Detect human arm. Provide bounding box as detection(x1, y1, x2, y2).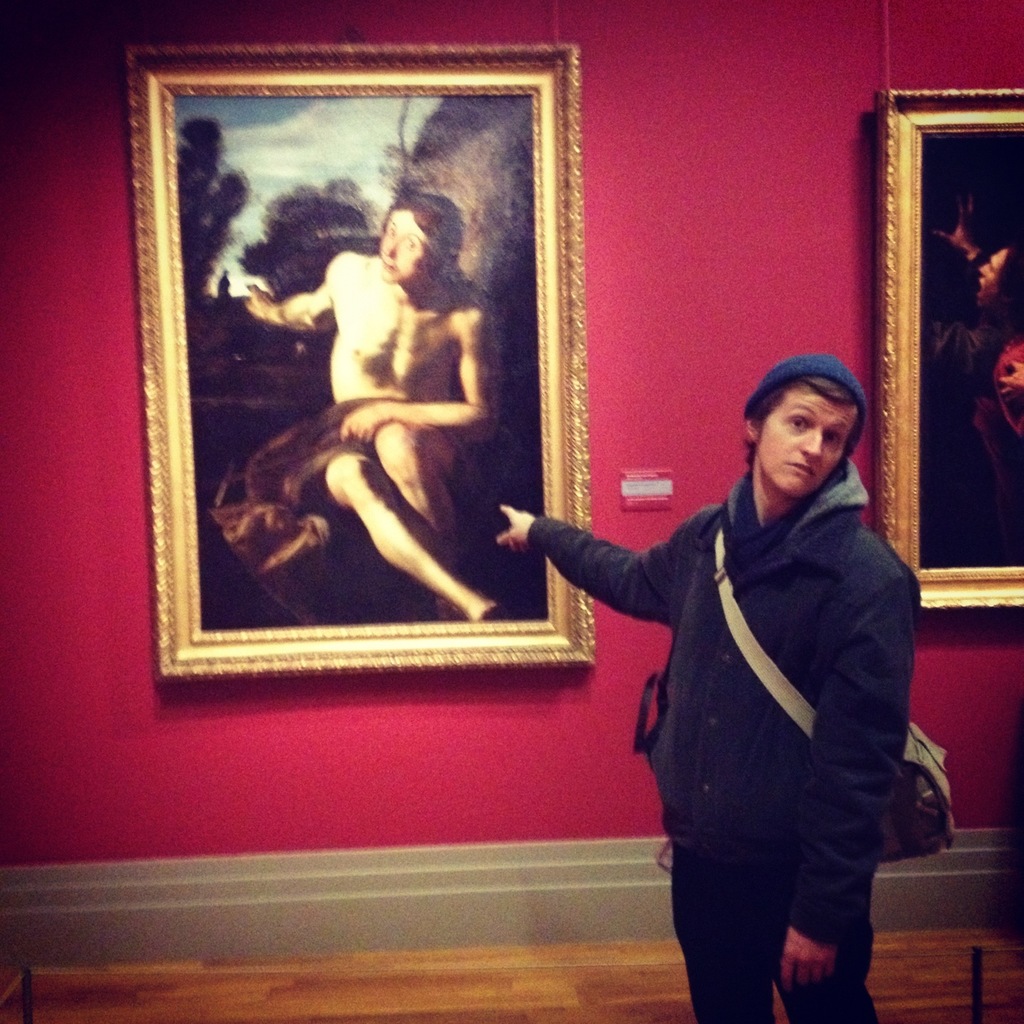
detection(223, 274, 341, 332).
